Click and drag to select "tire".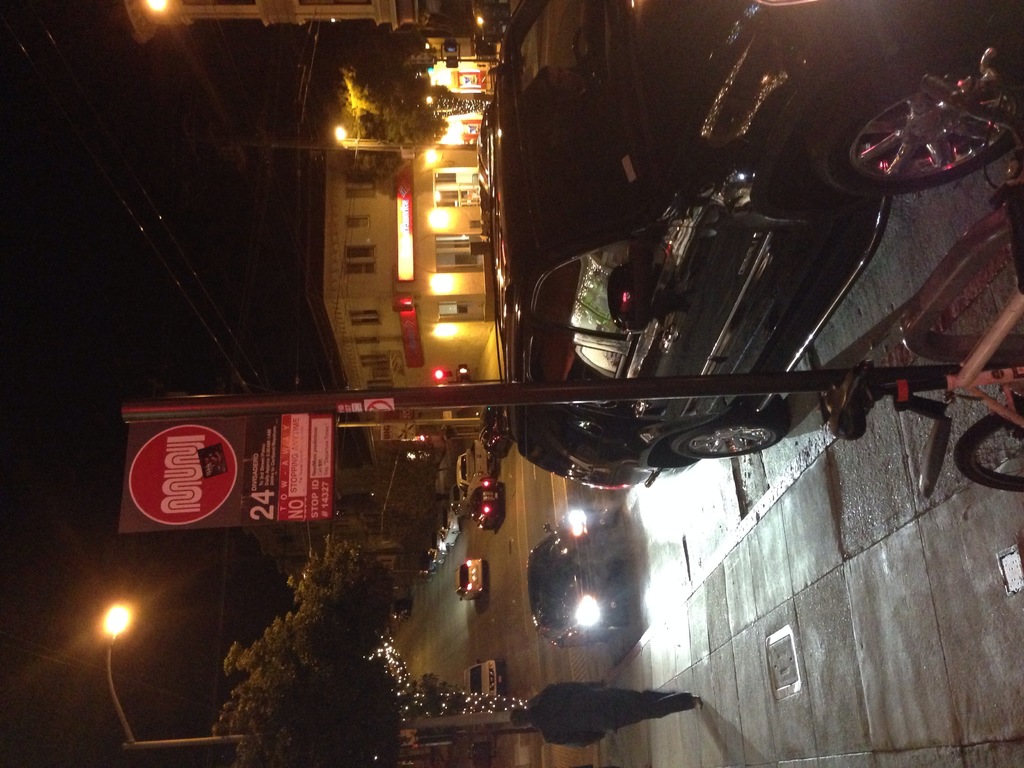
Selection: {"left": 956, "top": 410, "right": 1023, "bottom": 492}.
